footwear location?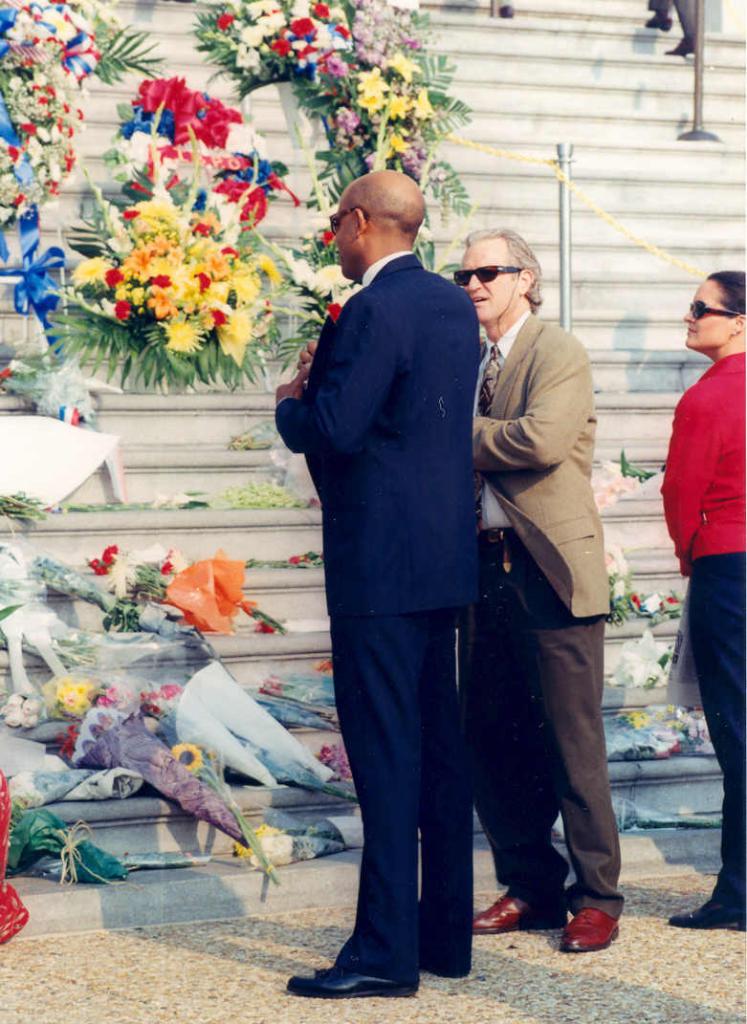
BBox(275, 953, 419, 999)
